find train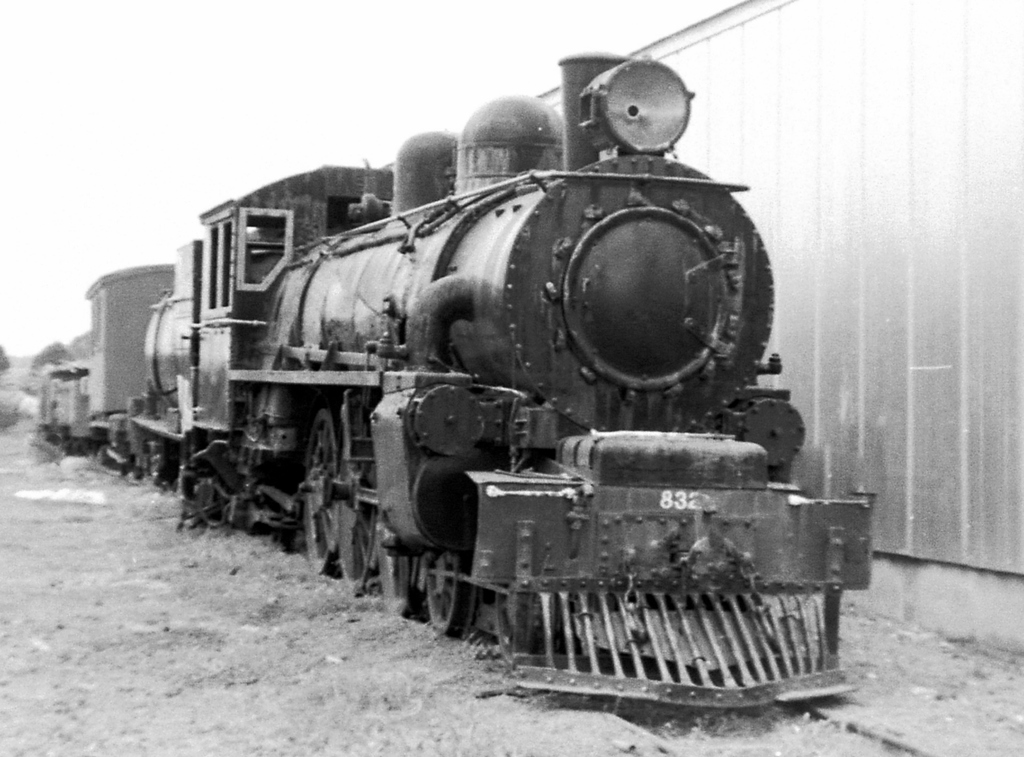
(x1=29, y1=53, x2=872, y2=713)
